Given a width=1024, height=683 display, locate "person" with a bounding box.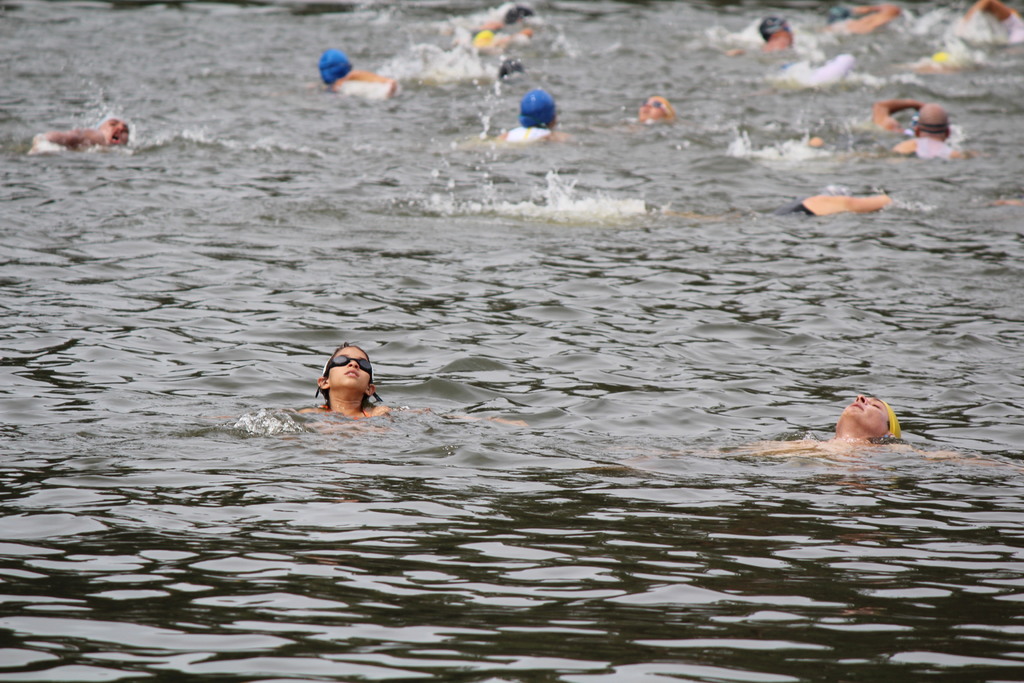
Located: box=[761, 191, 892, 216].
